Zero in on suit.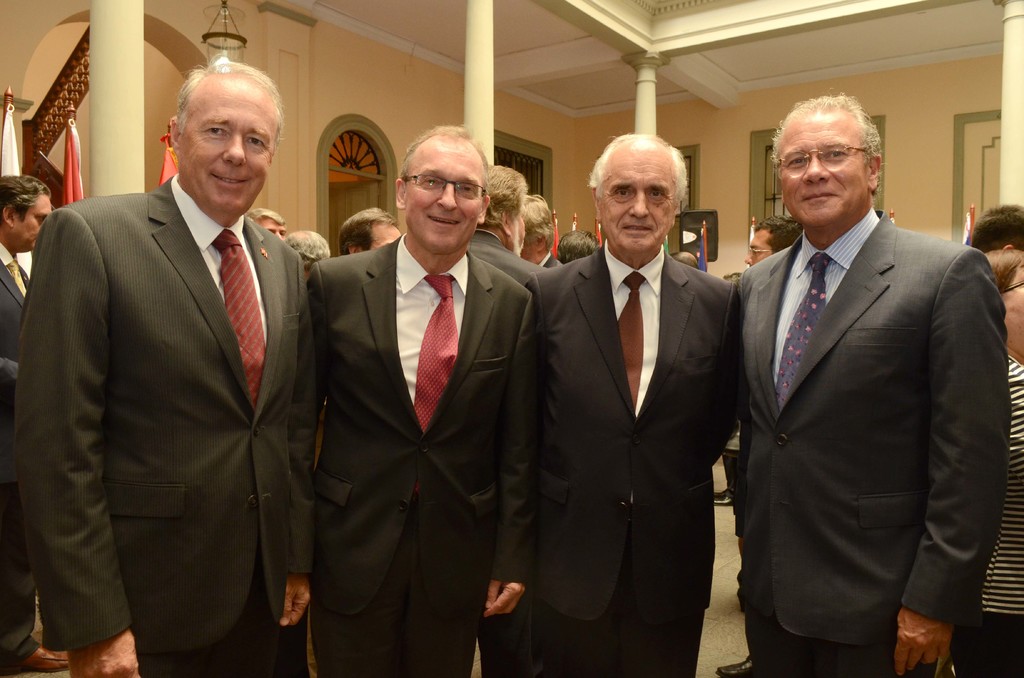
Zeroed in: bbox=(467, 225, 550, 288).
